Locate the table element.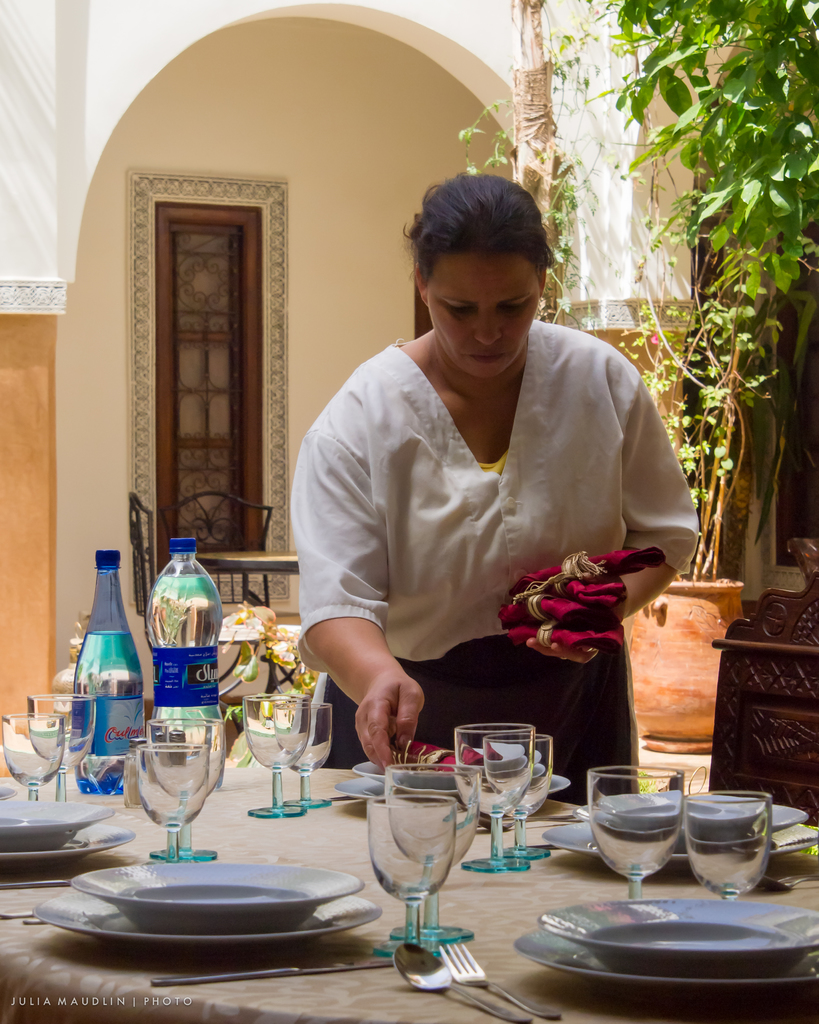
Element bbox: [x1=199, y1=536, x2=300, y2=628].
